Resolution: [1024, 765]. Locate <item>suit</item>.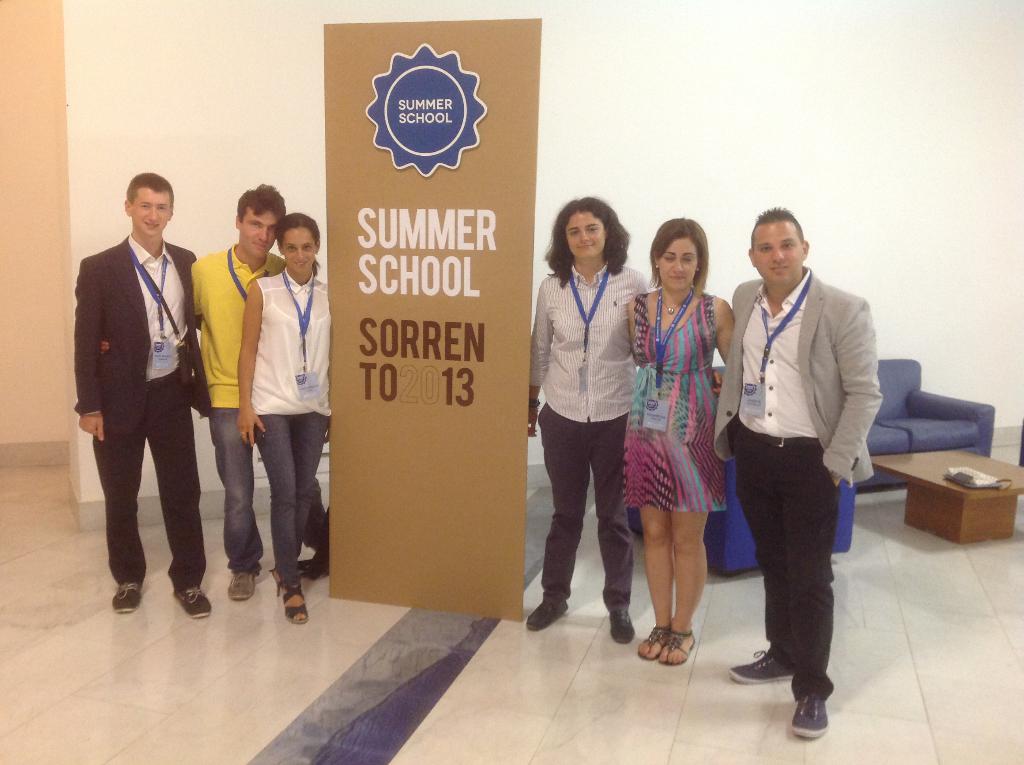
region(71, 170, 212, 624).
